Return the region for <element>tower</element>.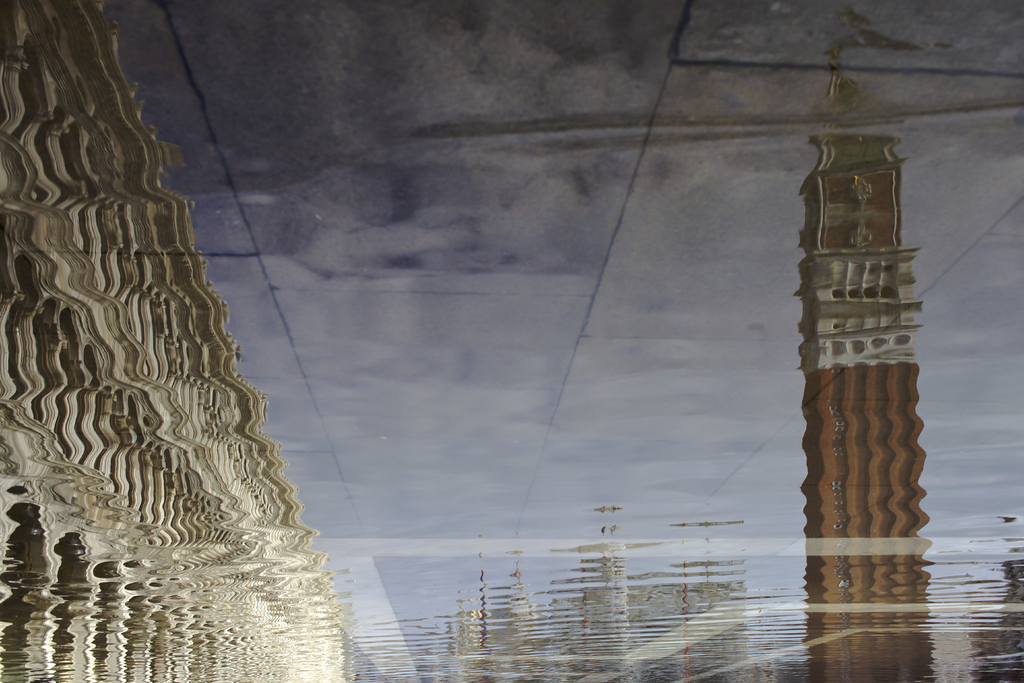
781,16,935,679.
